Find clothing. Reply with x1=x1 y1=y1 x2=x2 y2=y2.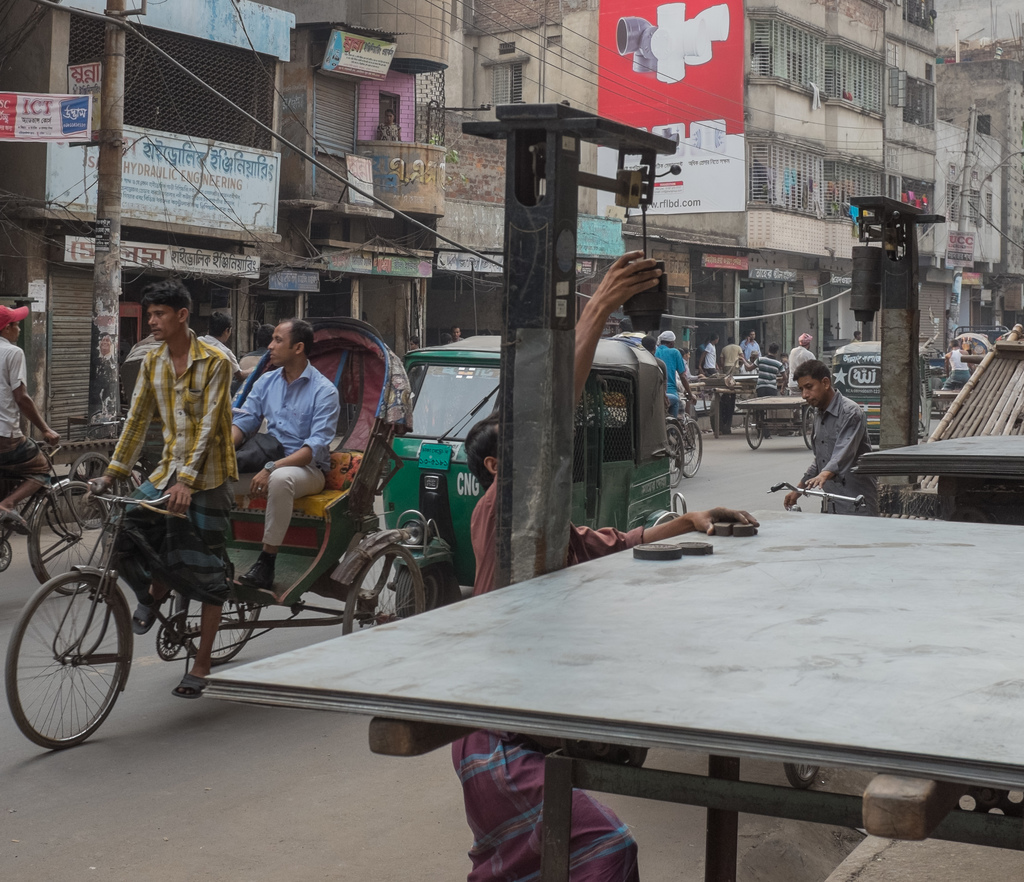
x1=109 y1=322 x2=230 y2=598.
